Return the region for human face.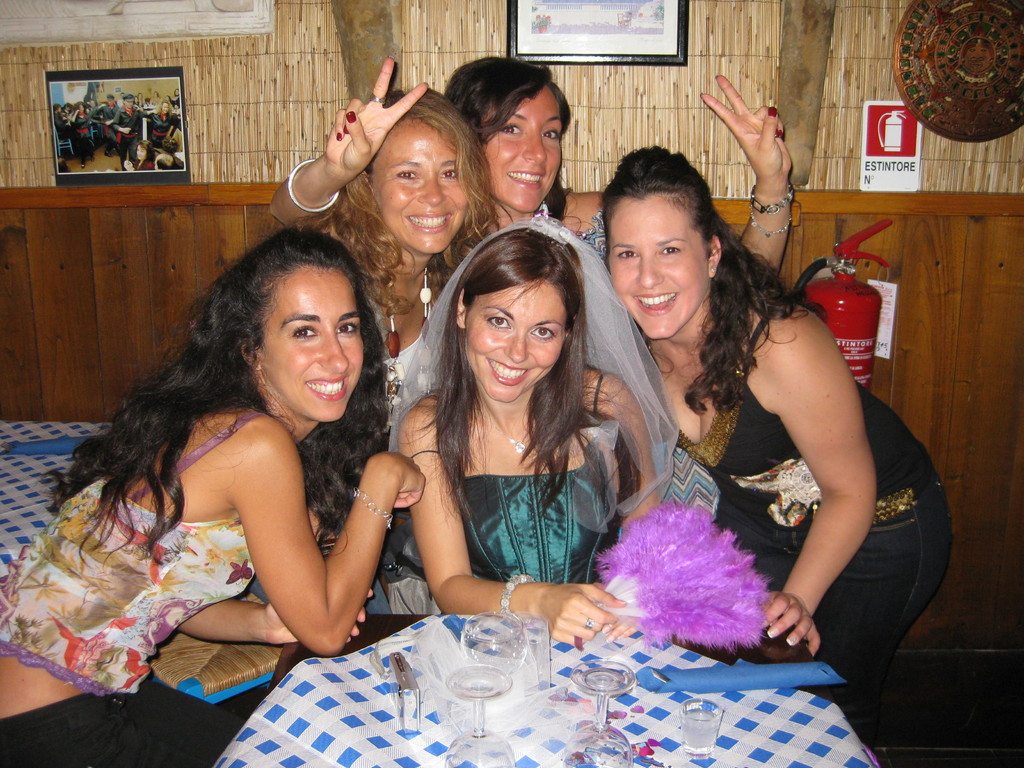
bbox(260, 262, 361, 420).
